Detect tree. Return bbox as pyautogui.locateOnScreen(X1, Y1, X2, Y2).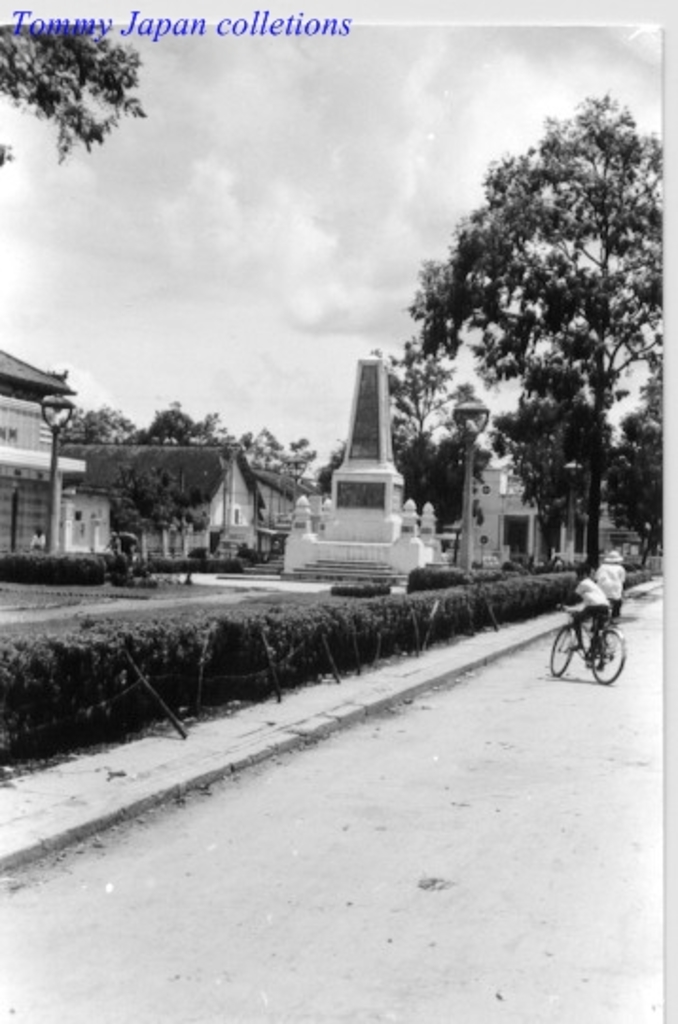
pyautogui.locateOnScreen(0, 25, 152, 167).
